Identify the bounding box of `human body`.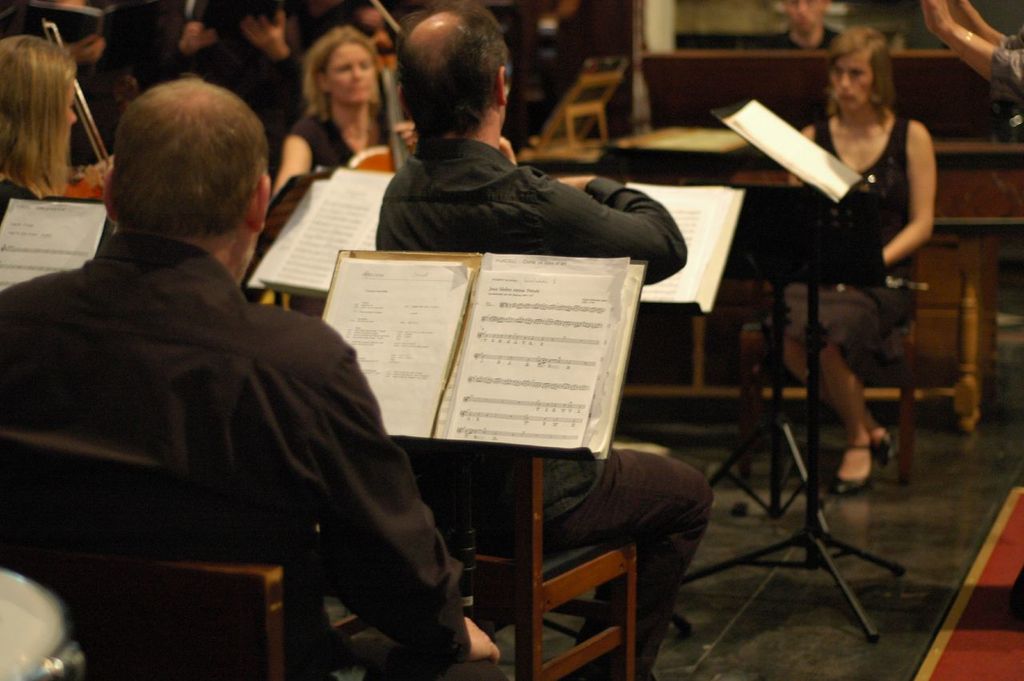
(left=274, top=105, right=416, bottom=200).
